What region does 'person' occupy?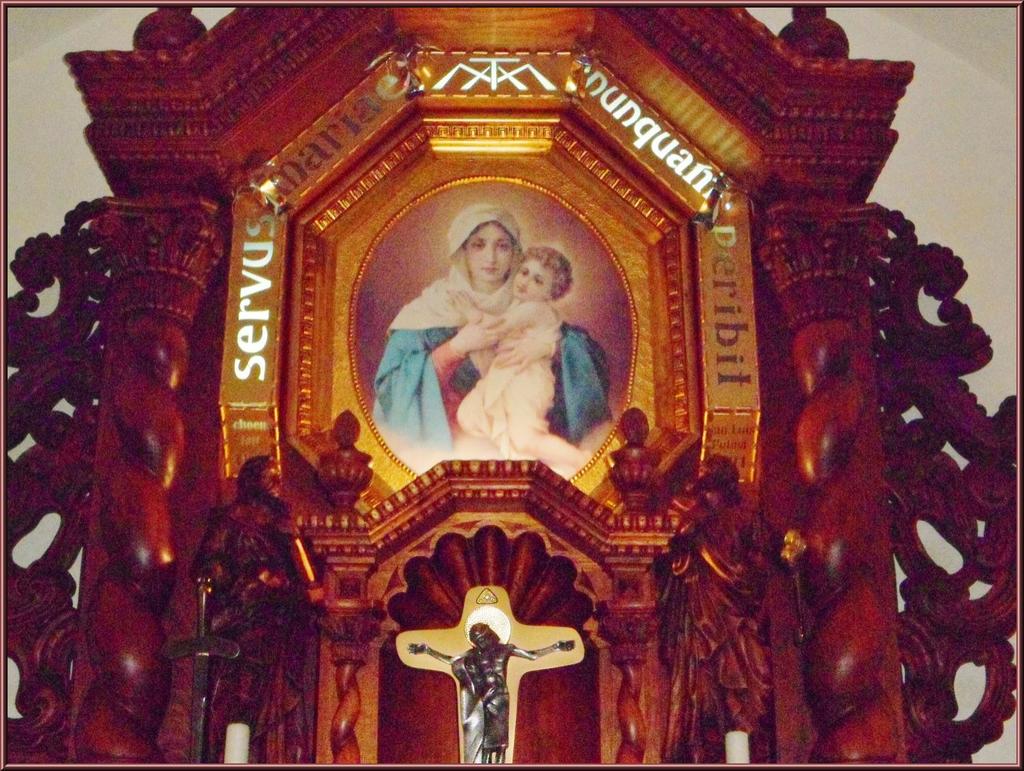
{"left": 660, "top": 453, "right": 780, "bottom": 765}.
